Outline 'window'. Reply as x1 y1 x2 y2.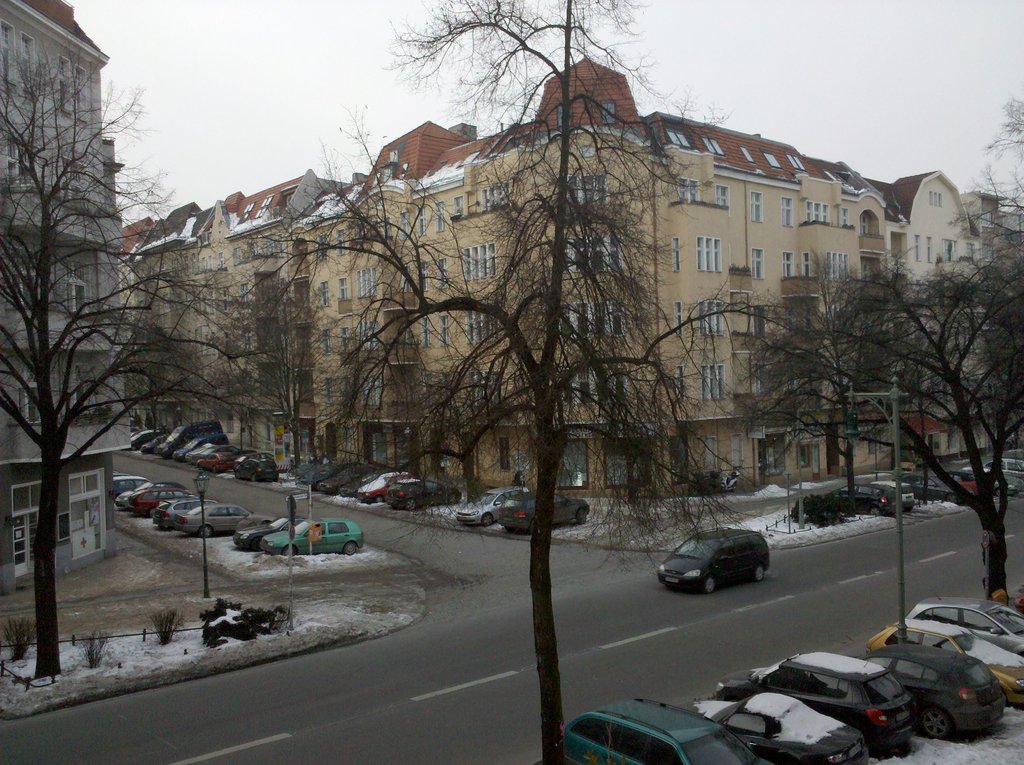
221 330 231 355.
